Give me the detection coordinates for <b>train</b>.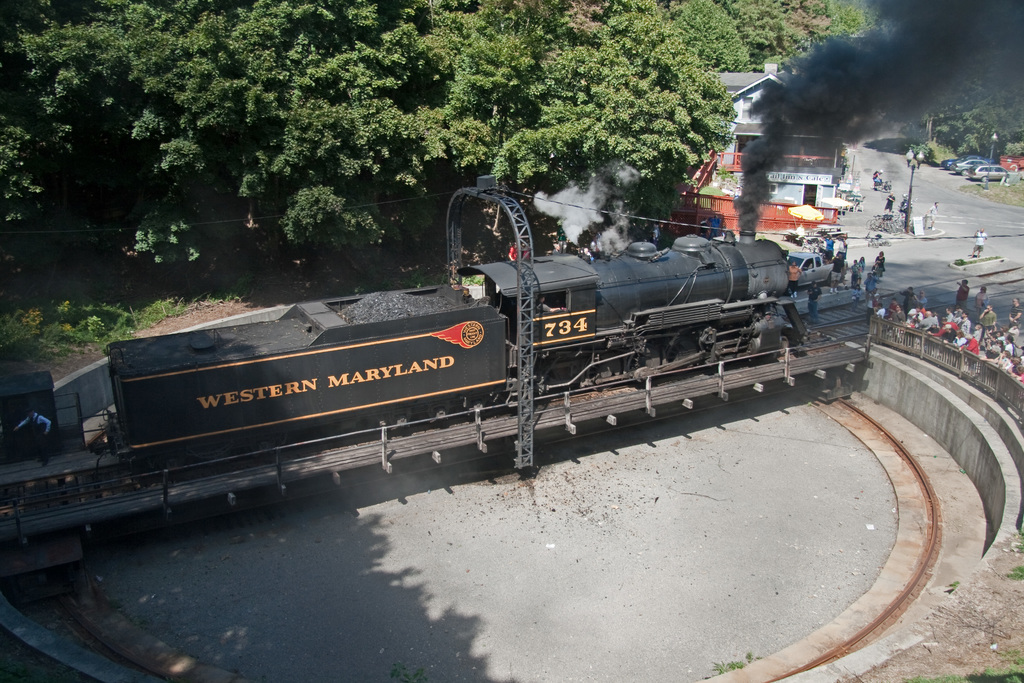
0/231/808/517.
